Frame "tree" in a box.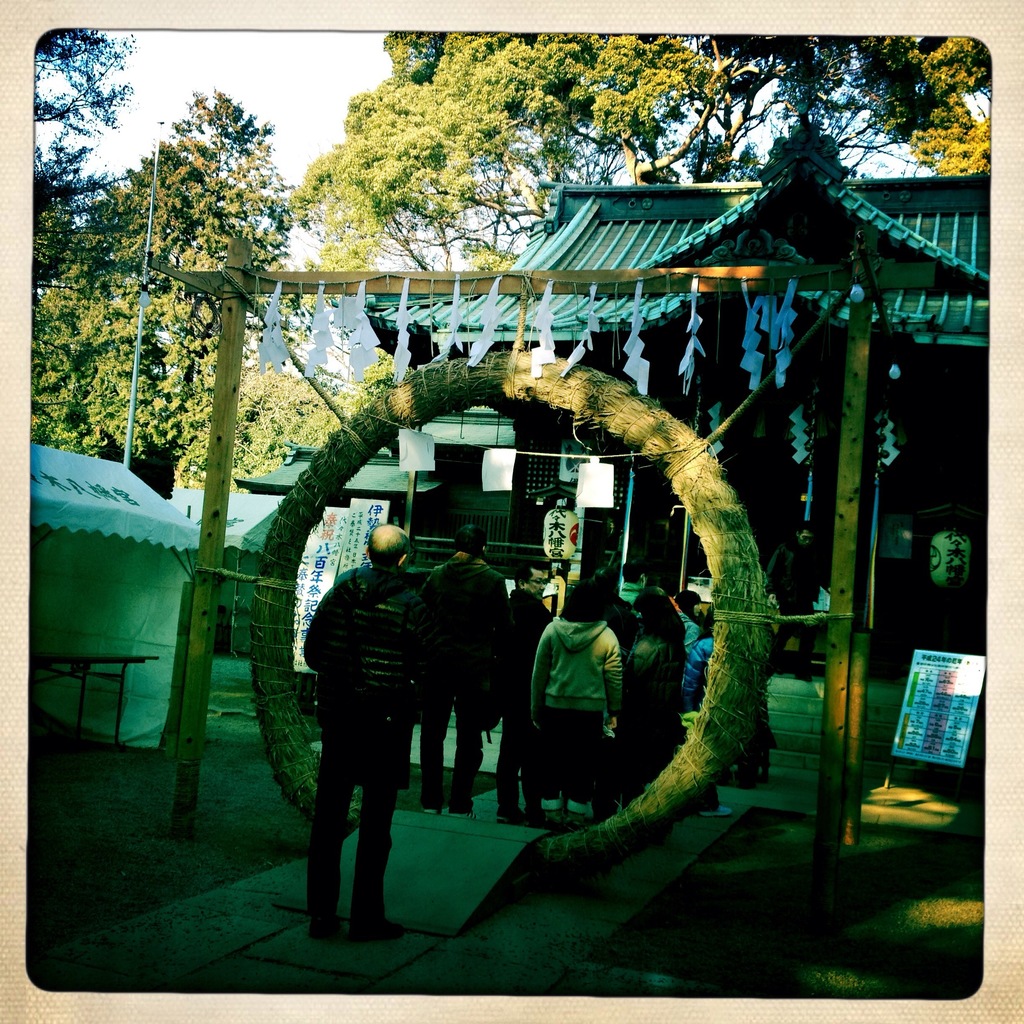
{"left": 28, "top": 27, "right": 141, "bottom": 218}.
